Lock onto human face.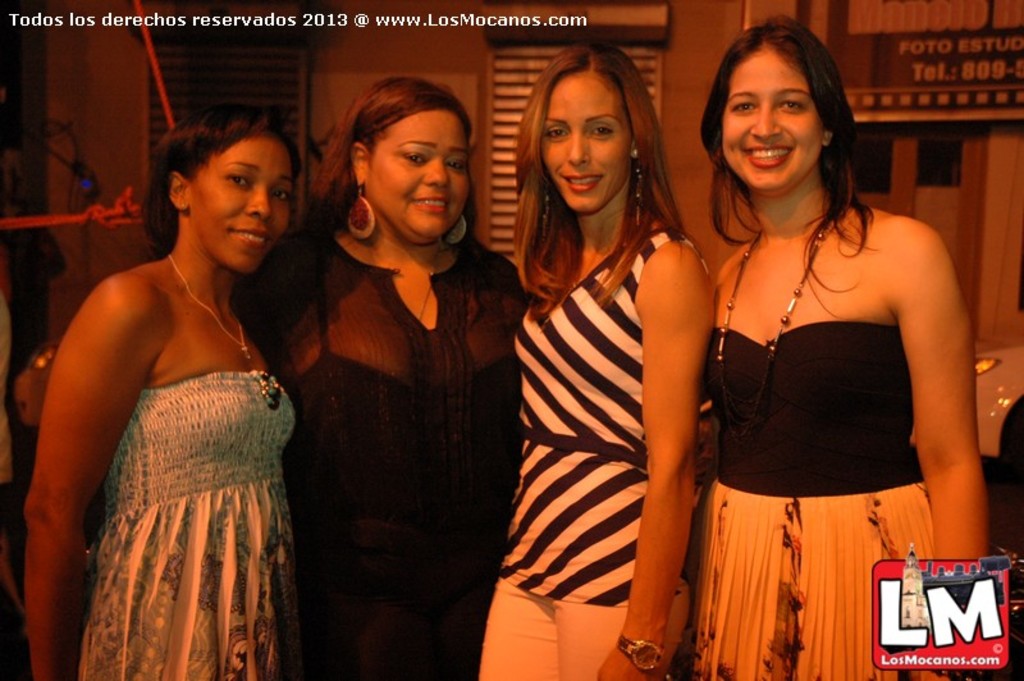
Locked: bbox=[366, 111, 471, 243].
